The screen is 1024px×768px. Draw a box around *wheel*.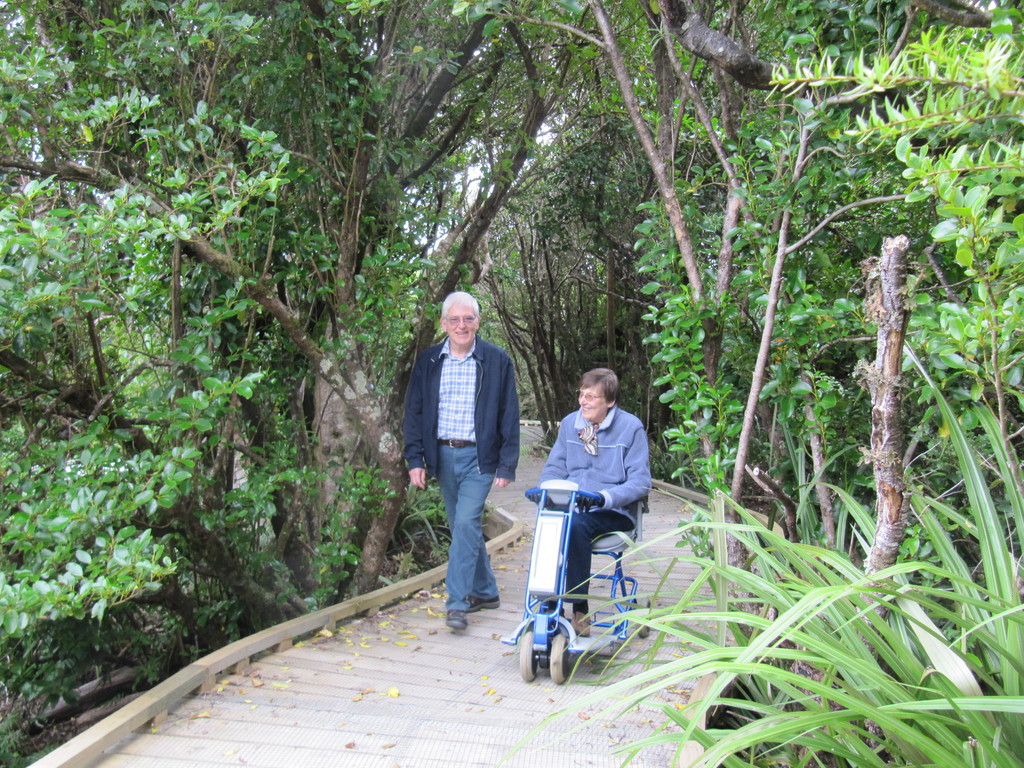
pyautogui.locateOnScreen(518, 627, 535, 685).
